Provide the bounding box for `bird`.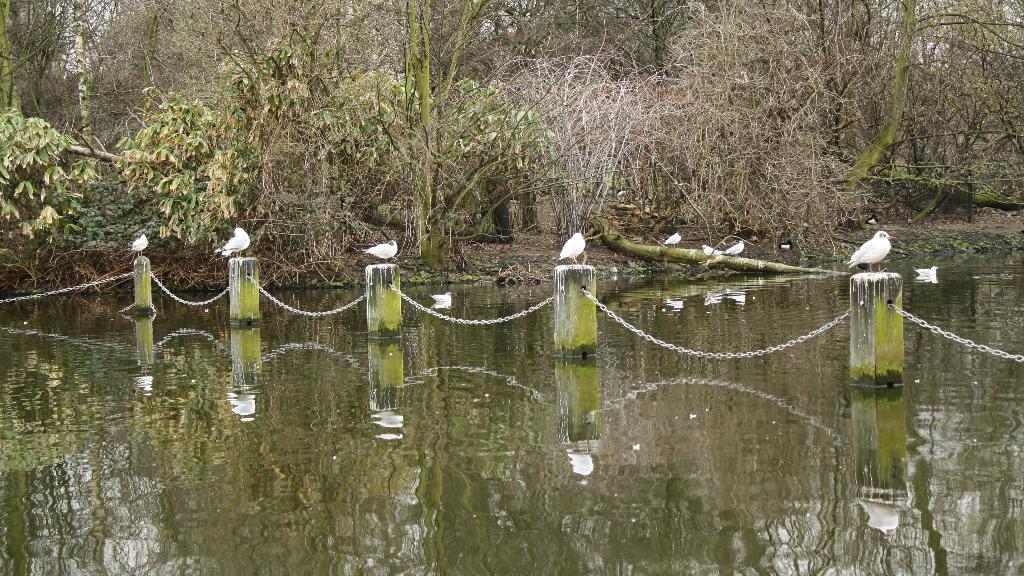
[555, 227, 593, 272].
